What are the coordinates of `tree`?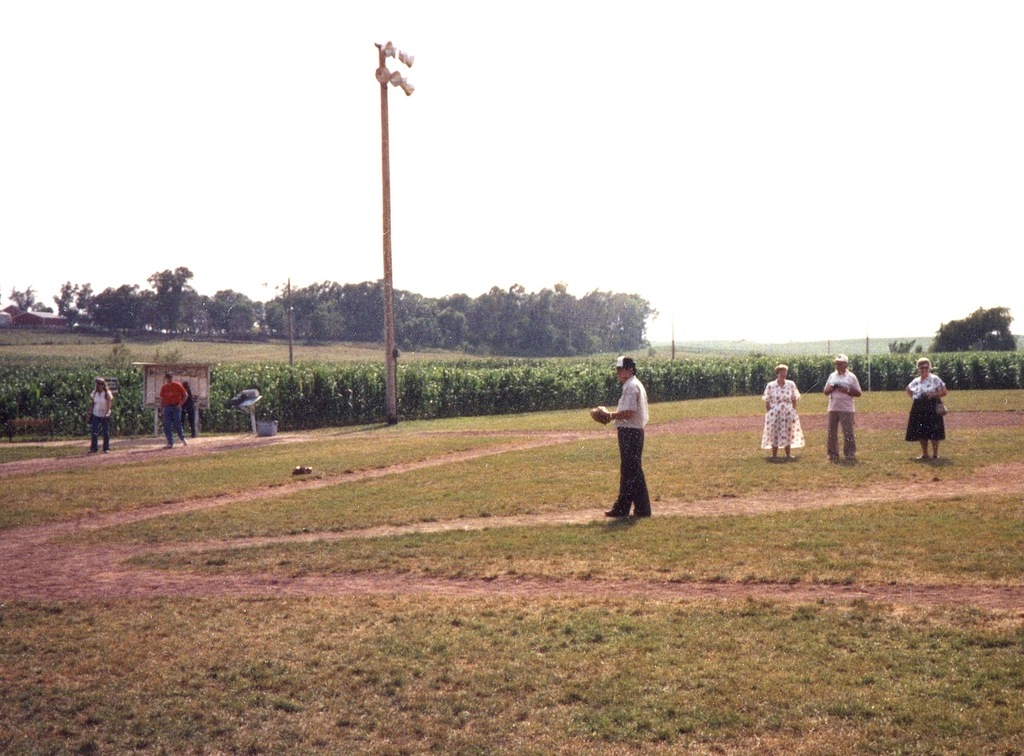
(left=885, top=336, right=918, bottom=356).
